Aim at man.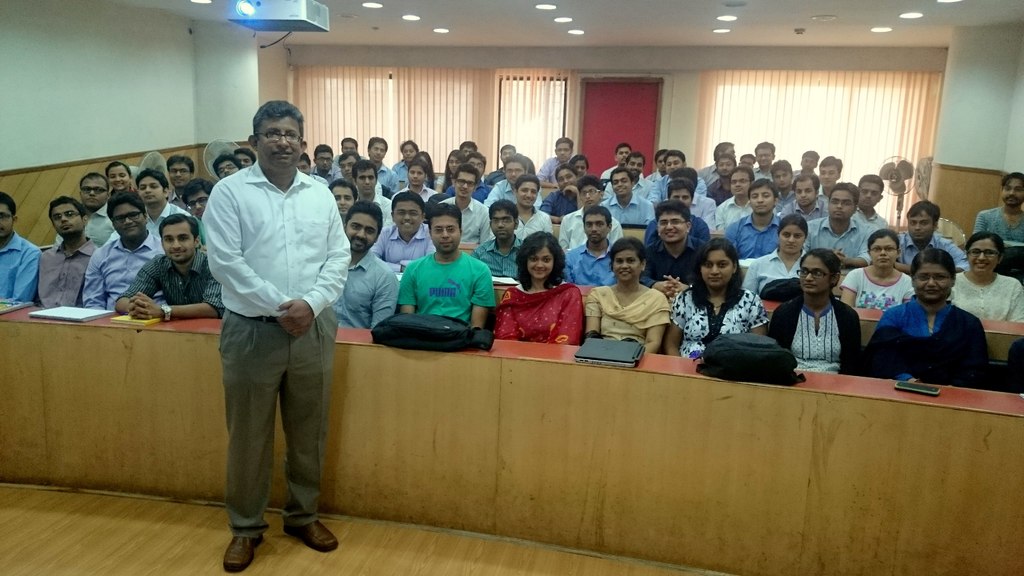
Aimed at detection(513, 174, 556, 239).
